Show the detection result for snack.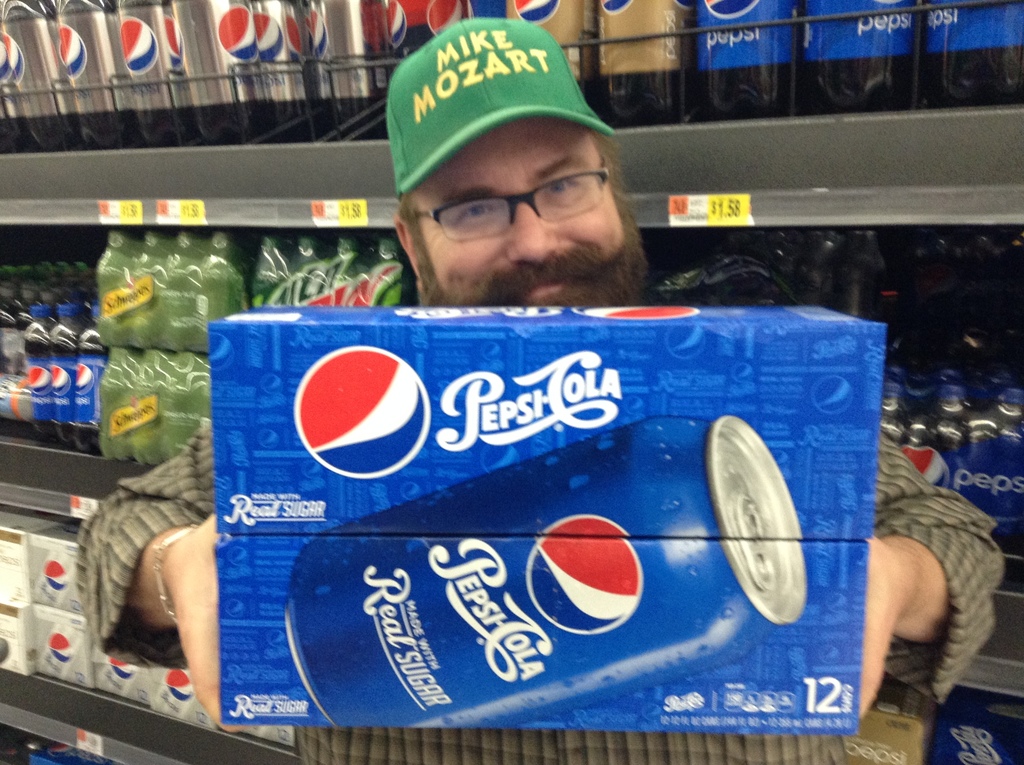
pyautogui.locateOnScreen(0, 0, 1023, 121).
